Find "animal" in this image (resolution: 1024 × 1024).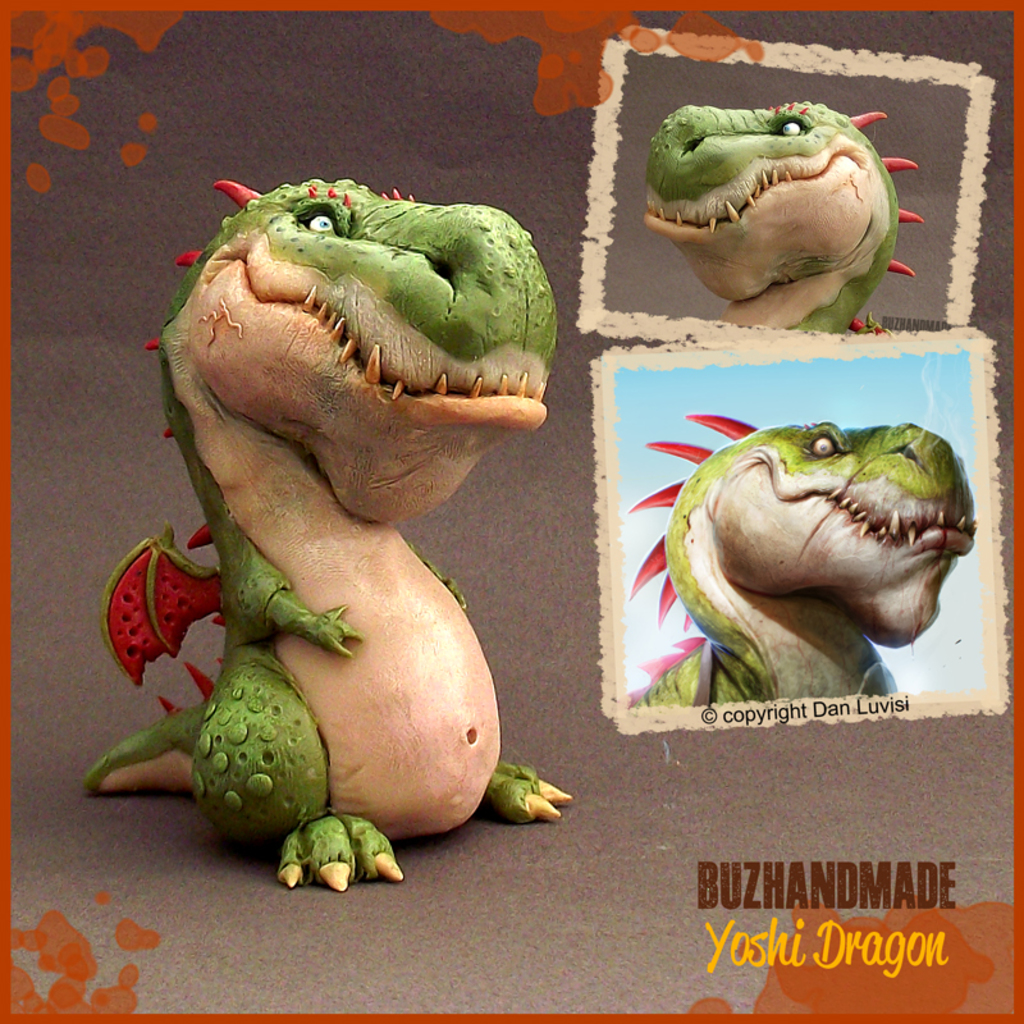
<region>78, 178, 577, 893</region>.
